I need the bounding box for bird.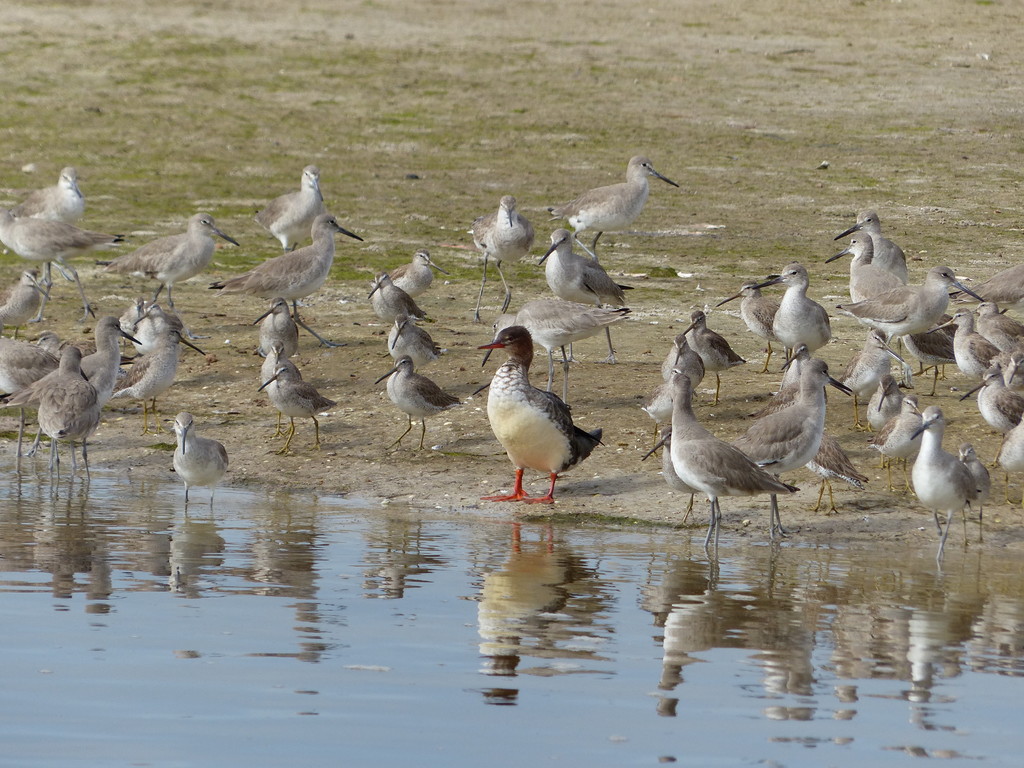
Here it is: [x1=636, y1=425, x2=755, y2=515].
